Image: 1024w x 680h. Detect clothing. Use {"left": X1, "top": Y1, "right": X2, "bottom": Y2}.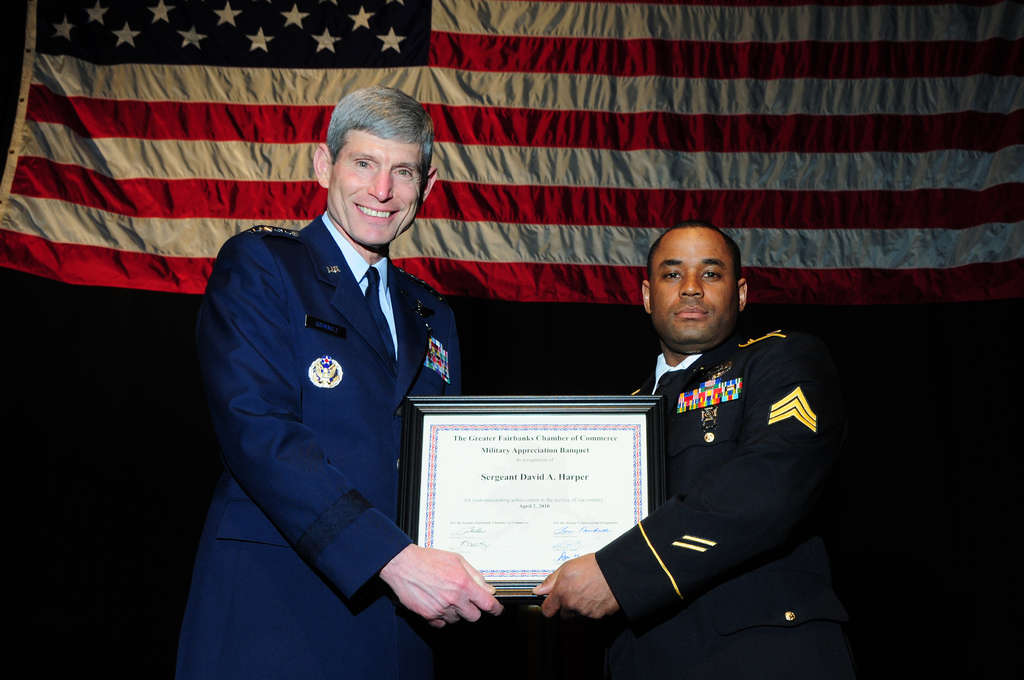
{"left": 170, "top": 198, "right": 471, "bottom": 679}.
